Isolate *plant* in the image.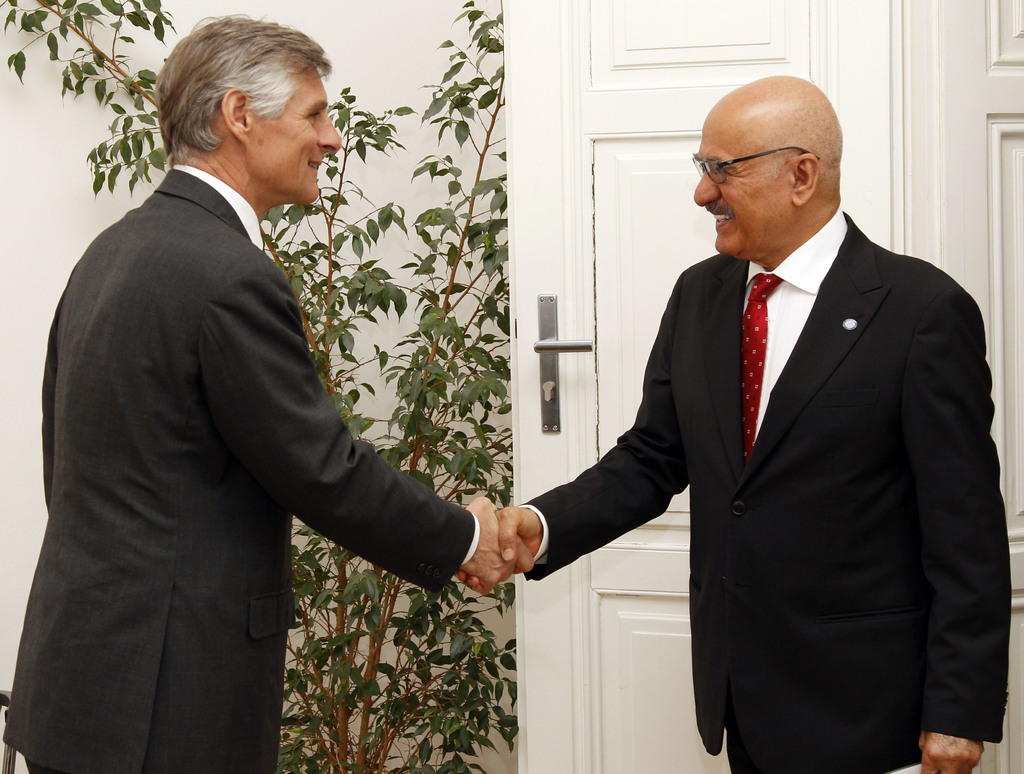
Isolated region: 0:0:522:773.
